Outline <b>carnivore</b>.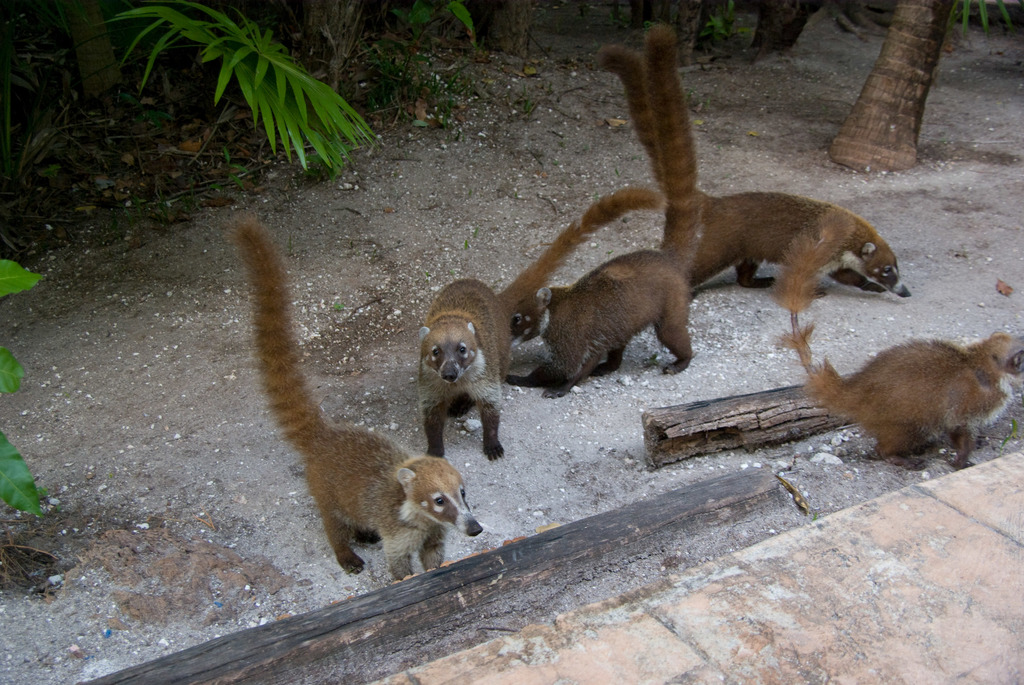
Outline: 236:214:489:570.
